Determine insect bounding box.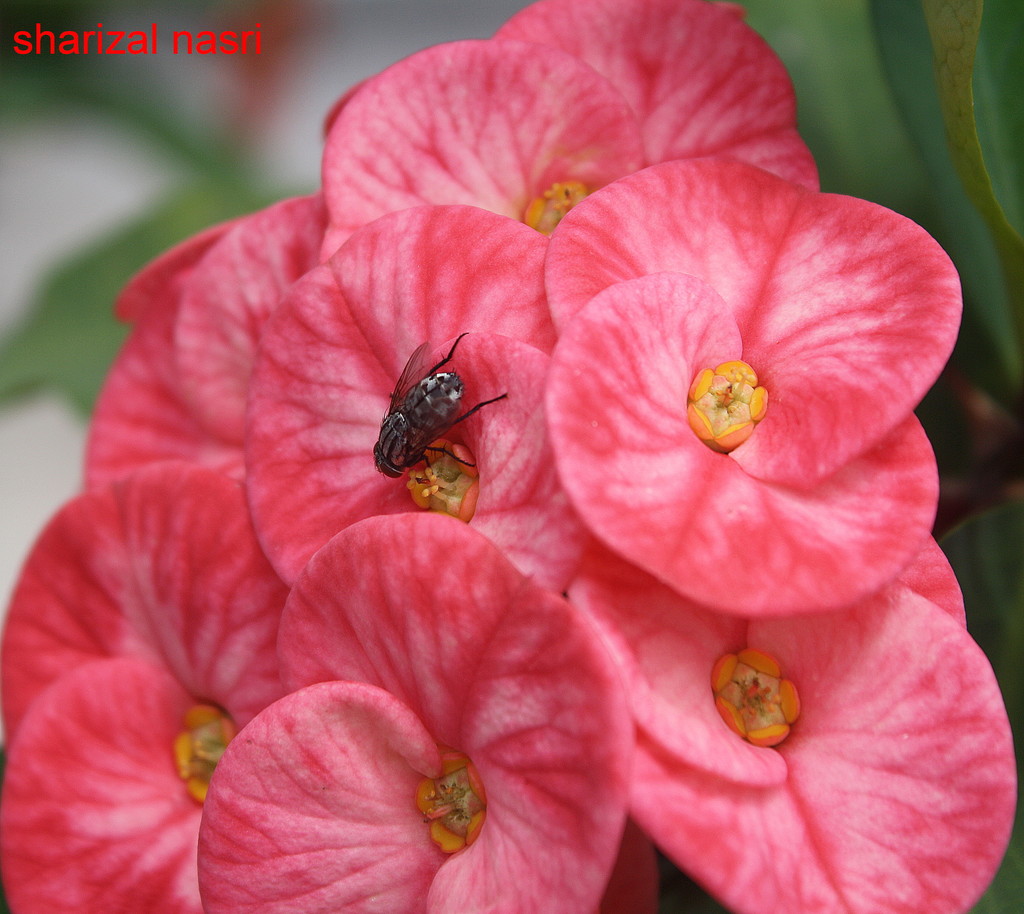
Determined: left=370, top=327, right=503, bottom=485.
